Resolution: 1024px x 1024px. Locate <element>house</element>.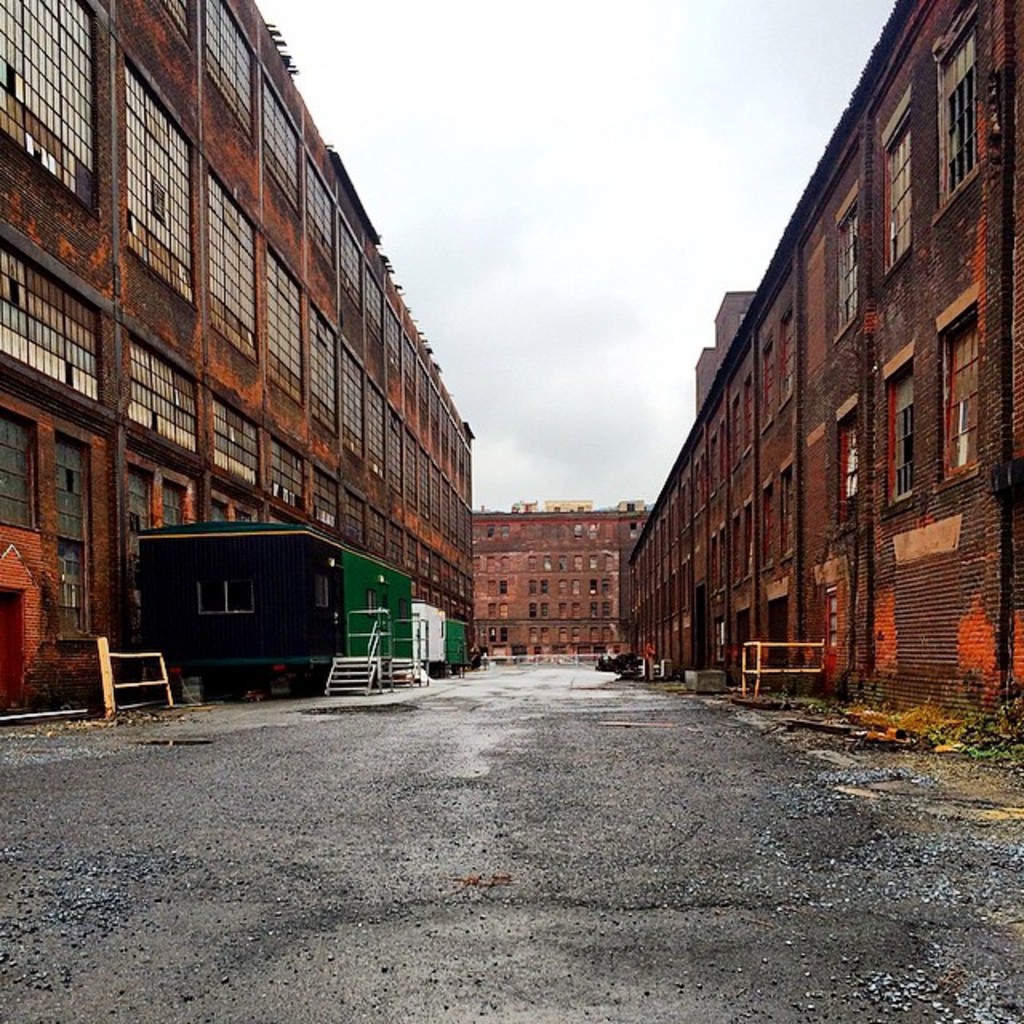
select_region(194, 0, 275, 525).
